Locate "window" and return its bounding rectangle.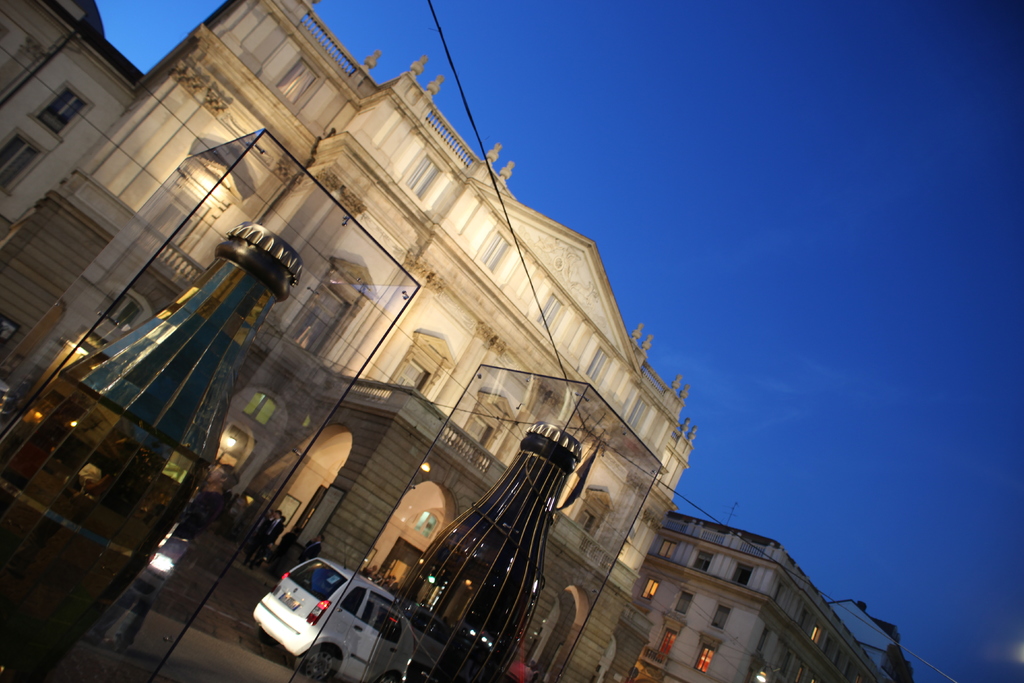
x1=405, y1=509, x2=442, y2=539.
